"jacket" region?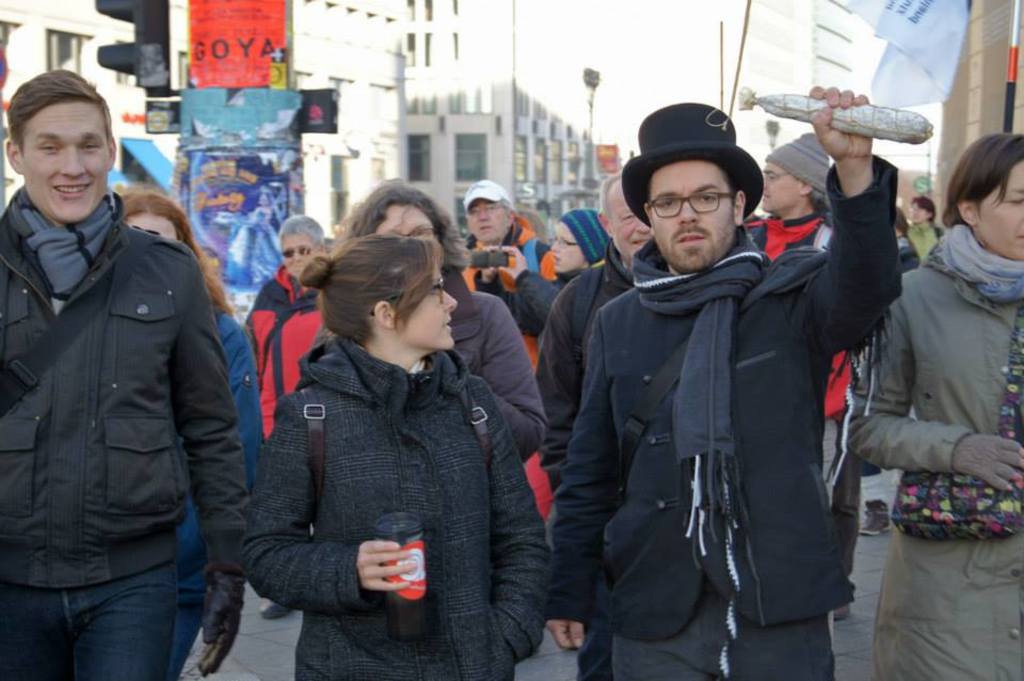
(250, 264, 320, 440)
